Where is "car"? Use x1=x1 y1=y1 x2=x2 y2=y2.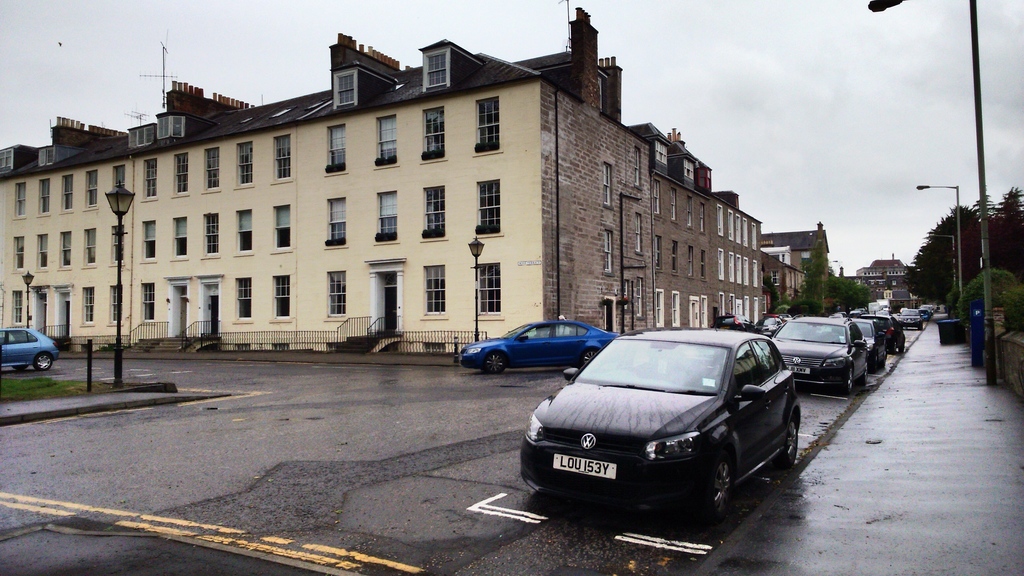
x1=861 y1=315 x2=908 y2=354.
